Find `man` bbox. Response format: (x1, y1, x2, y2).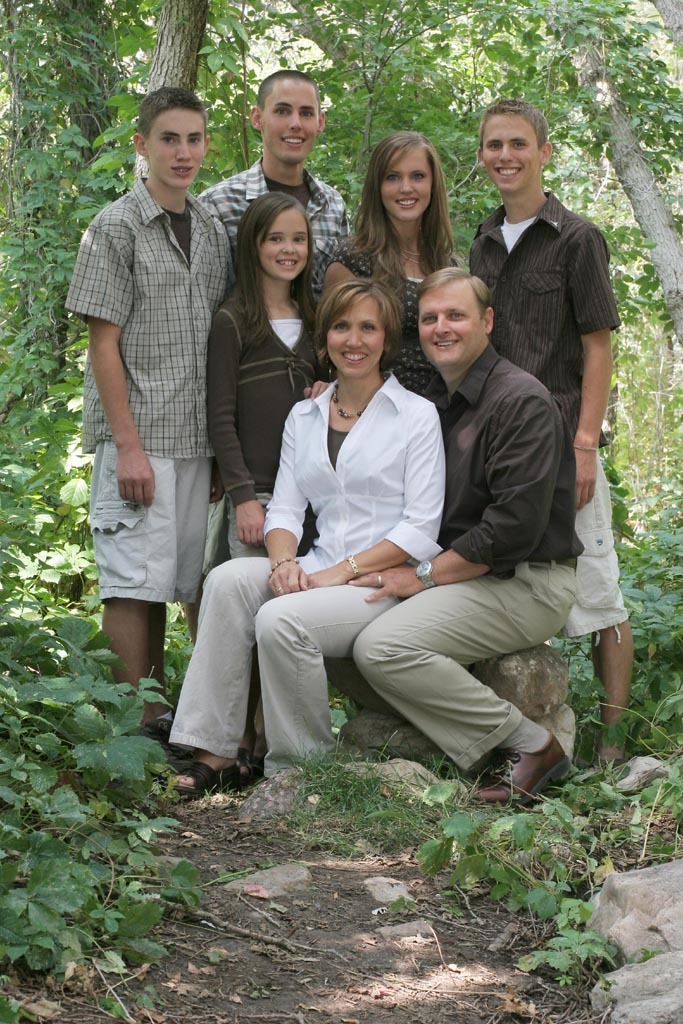
(62, 87, 234, 756).
